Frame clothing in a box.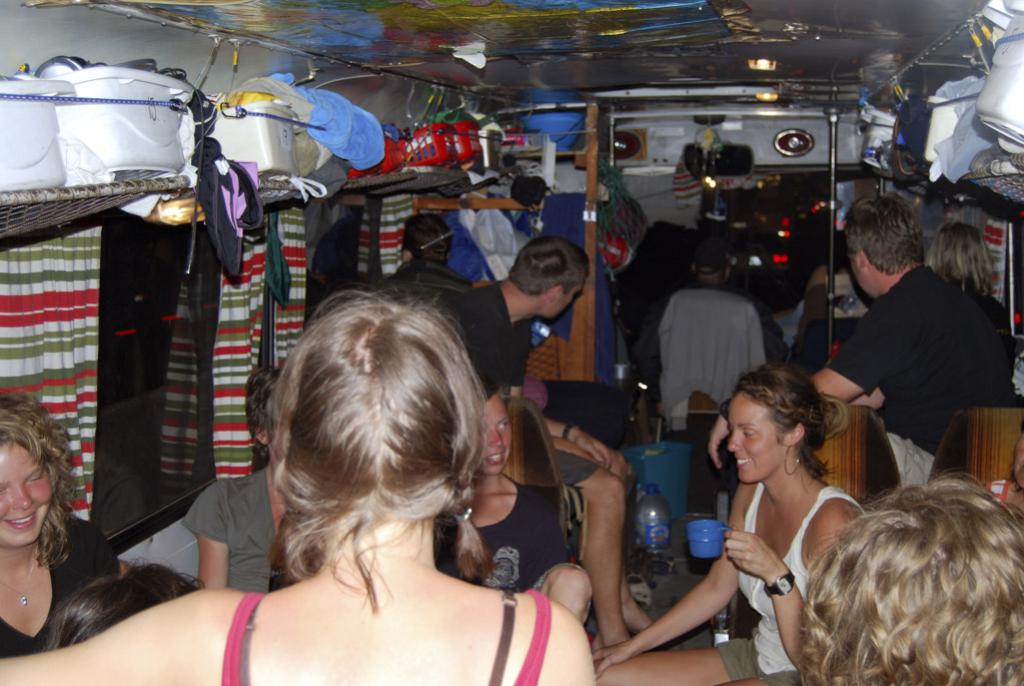
<region>663, 289, 772, 448</region>.
